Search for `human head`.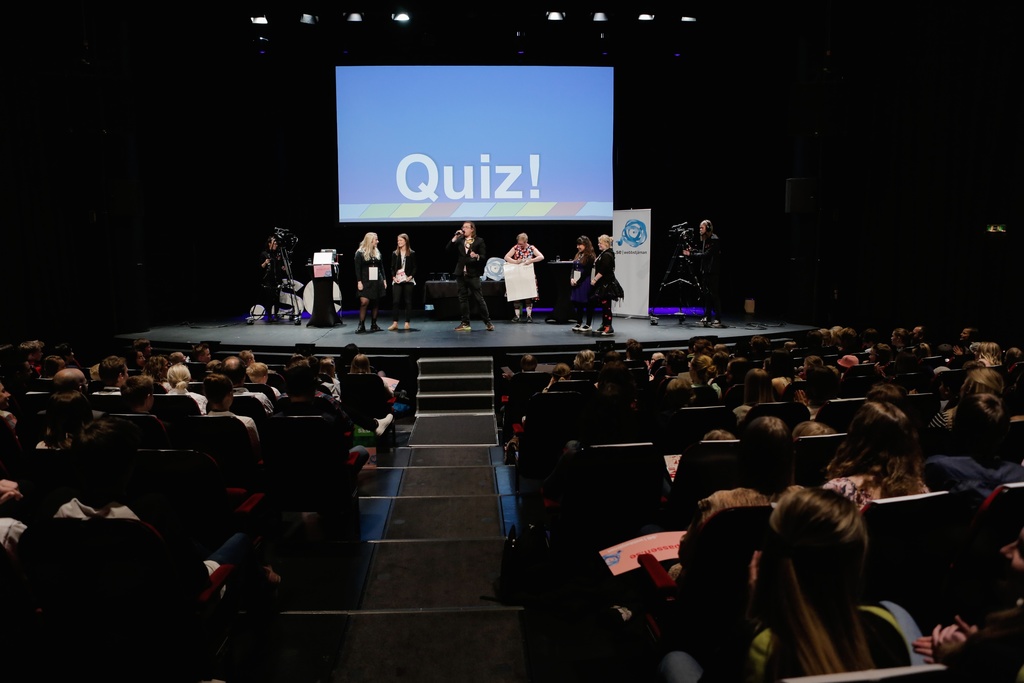
Found at bbox=(461, 220, 476, 238).
